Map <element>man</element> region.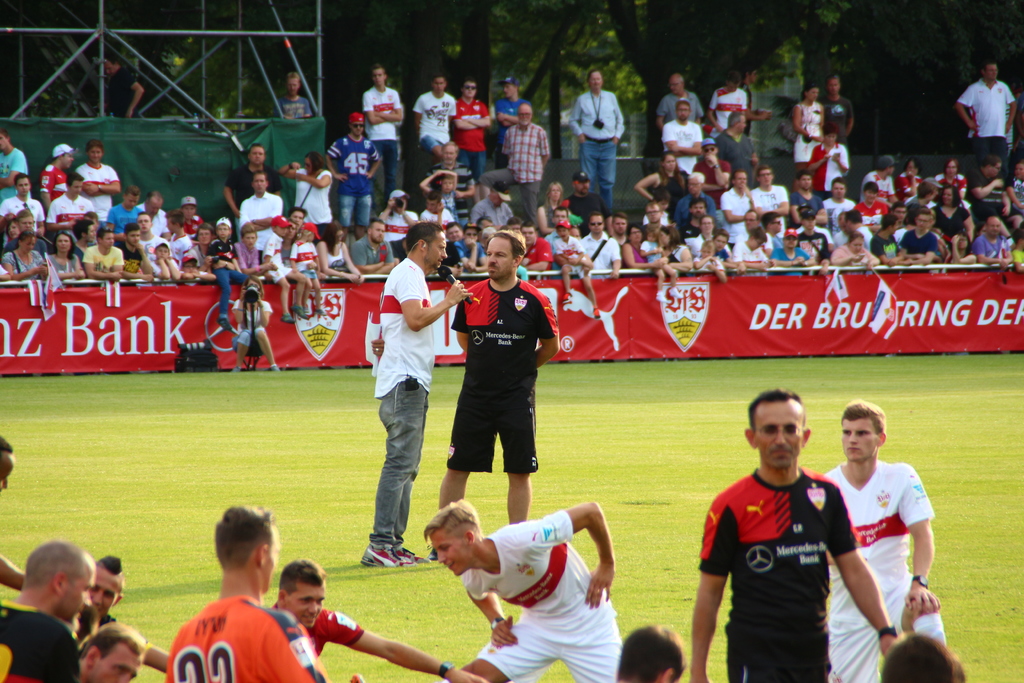
Mapped to <box>263,554,496,682</box>.
